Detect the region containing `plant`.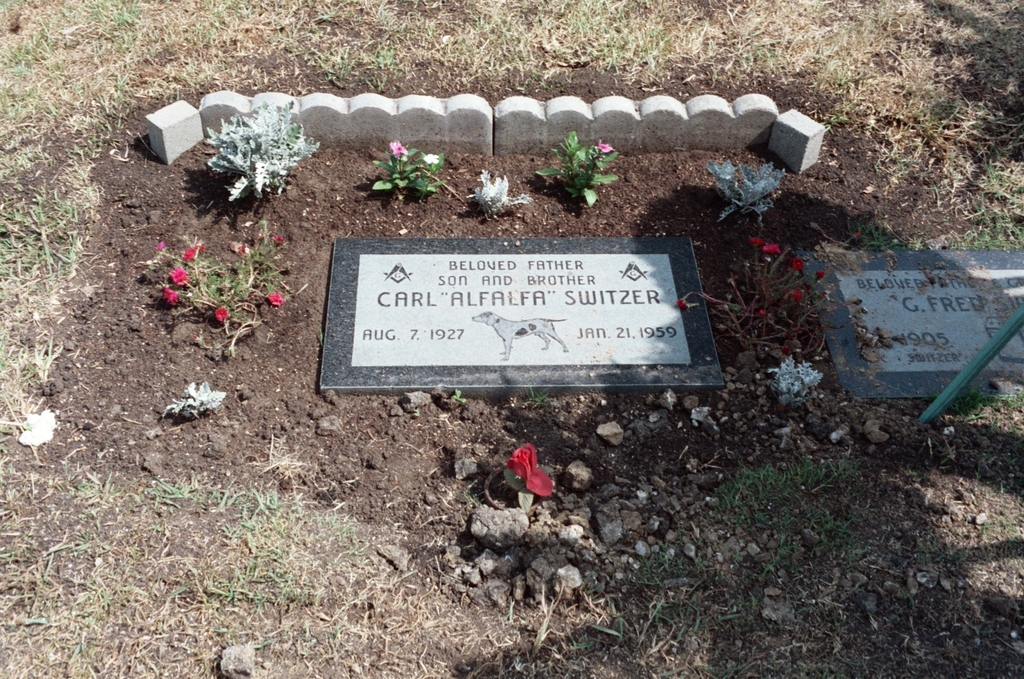
region(499, 433, 556, 515).
